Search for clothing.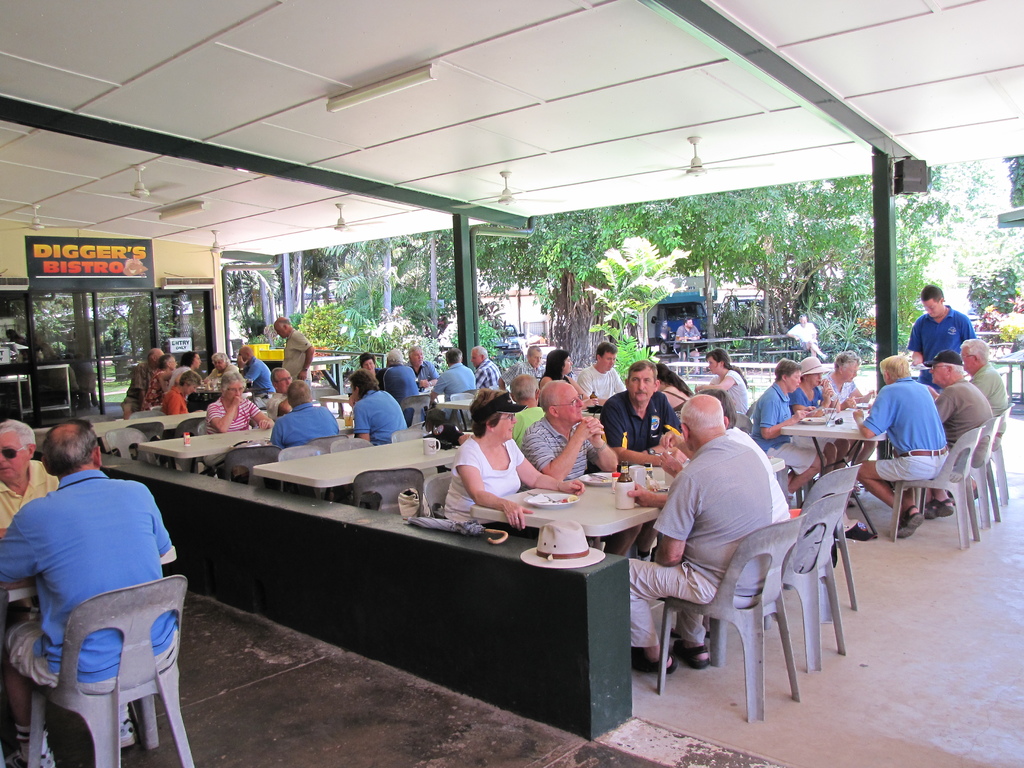
Found at [163, 385, 195, 419].
